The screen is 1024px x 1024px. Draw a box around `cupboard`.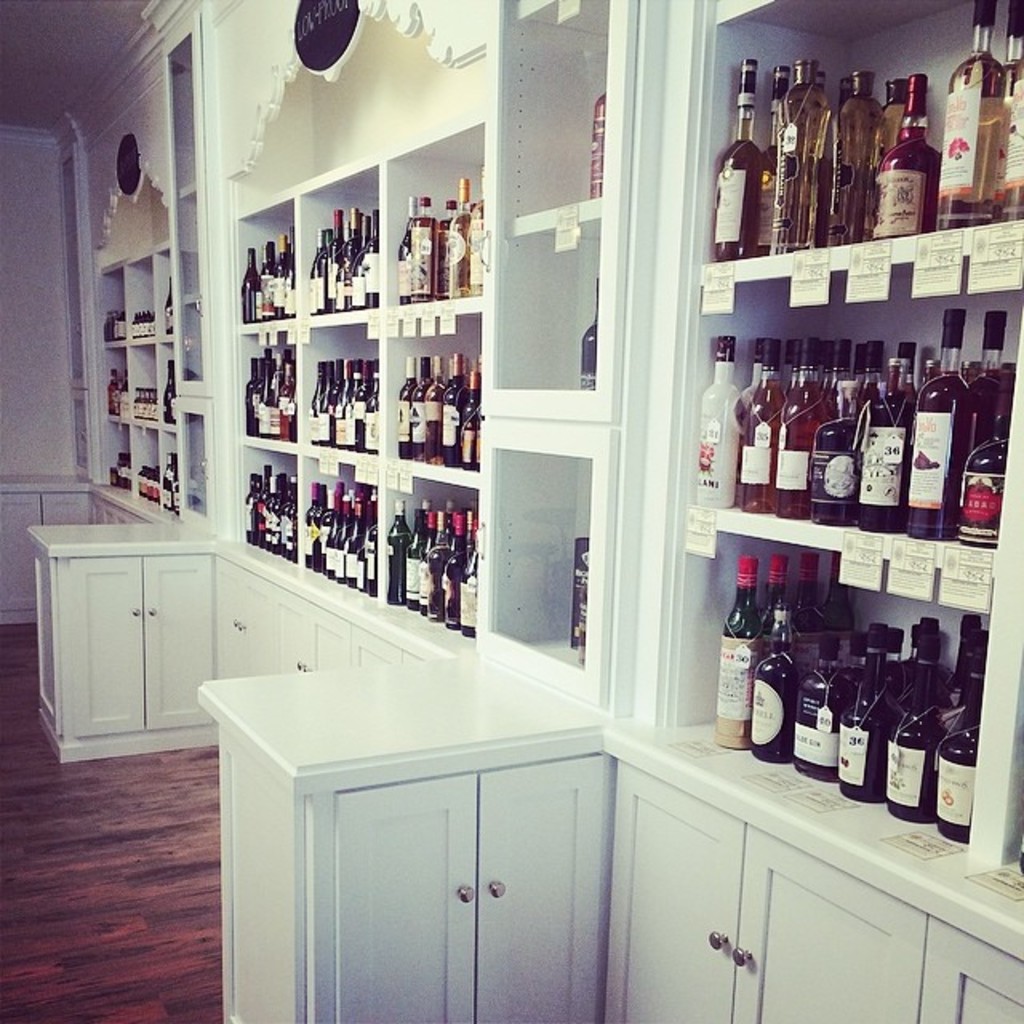
pyautogui.locateOnScreen(213, 747, 1022, 1022).
